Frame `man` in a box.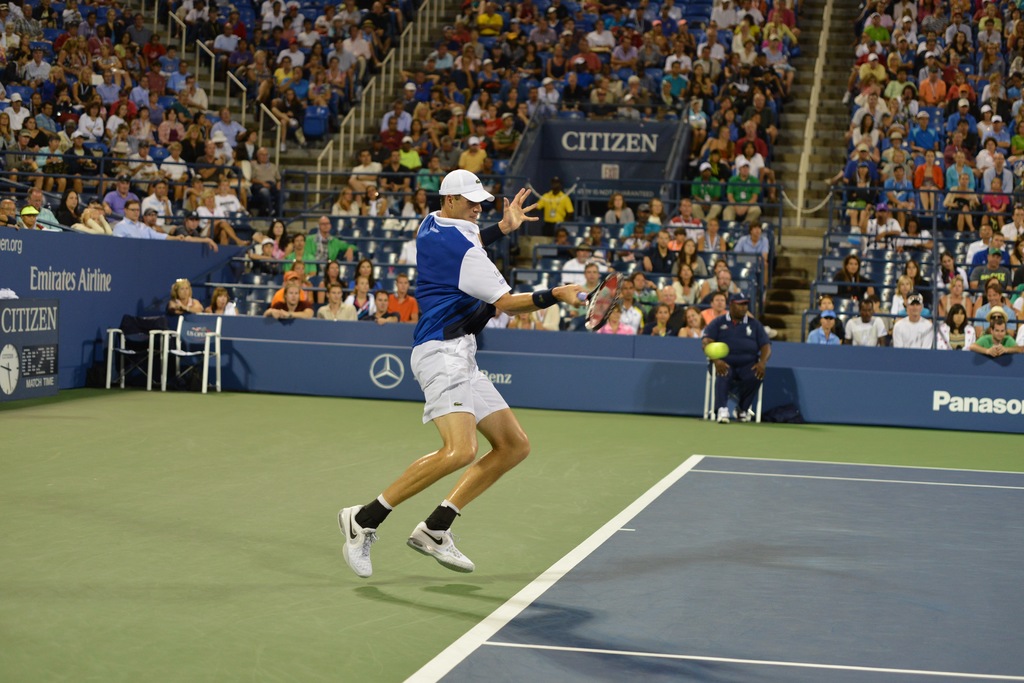
891, 292, 931, 350.
